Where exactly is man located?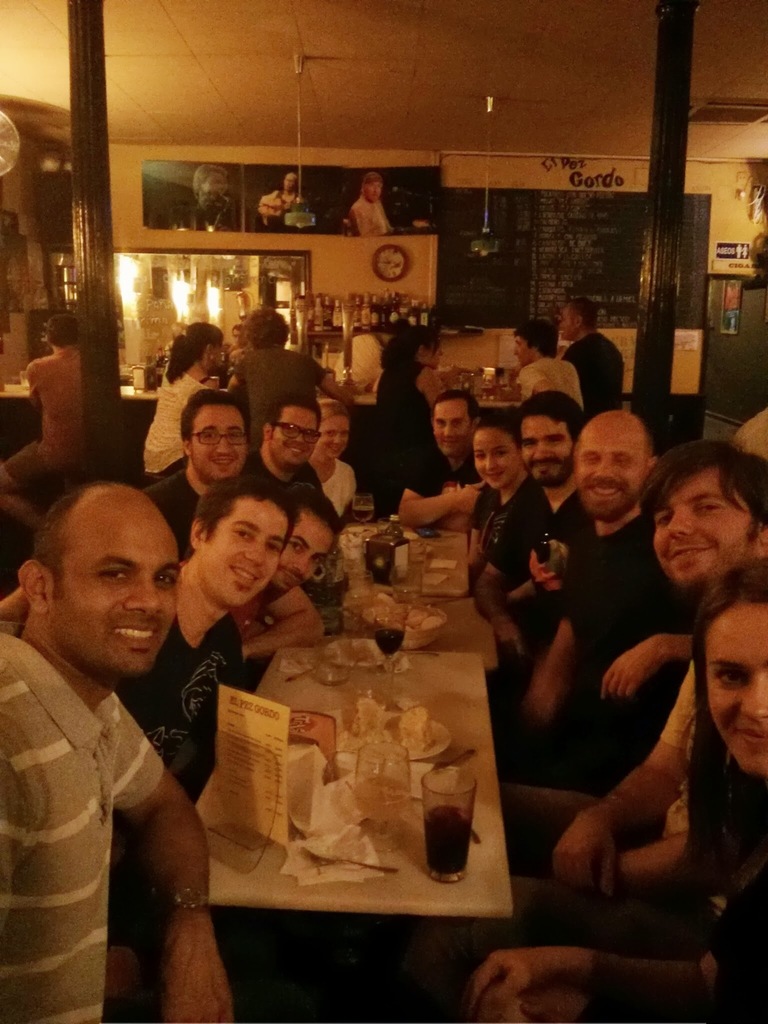
Its bounding box is 250/387/343/532.
